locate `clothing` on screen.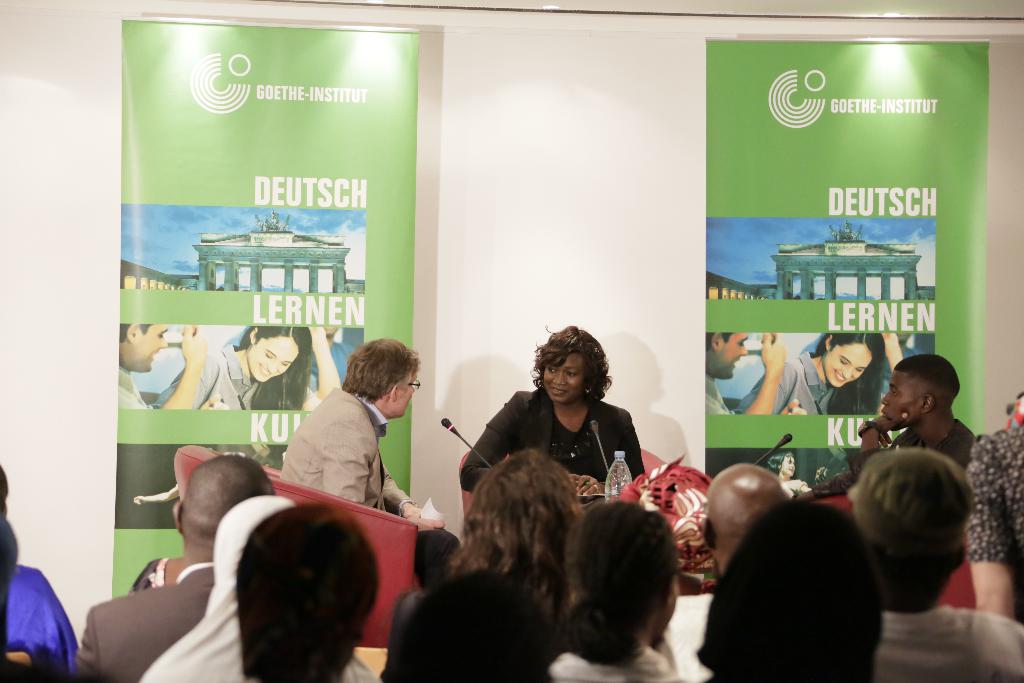
On screen at box(312, 338, 361, 391).
